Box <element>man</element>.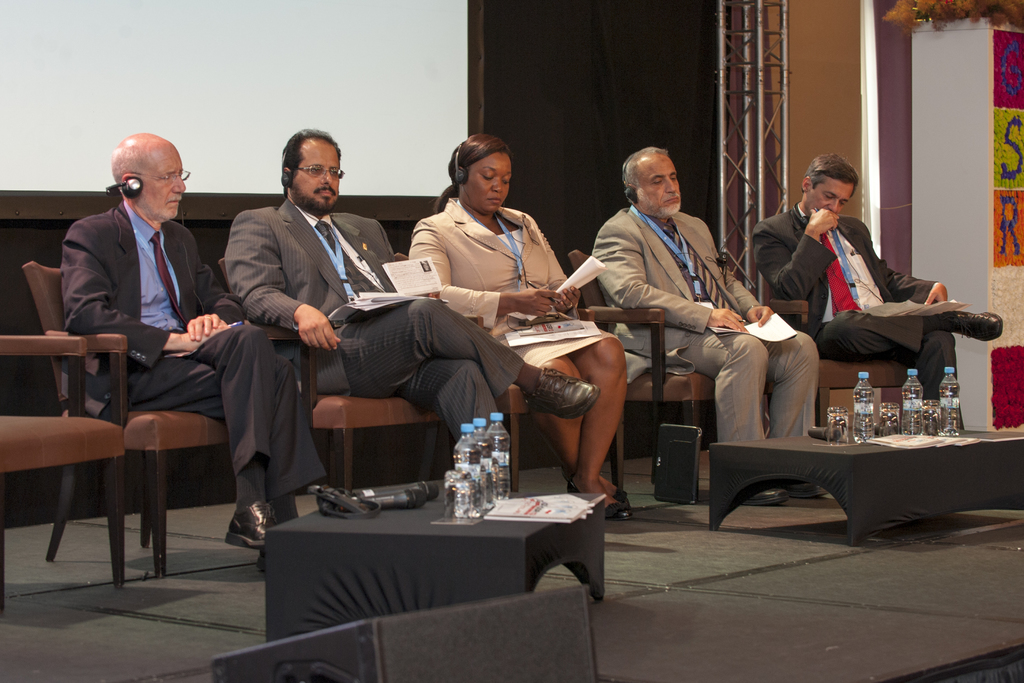
locate(223, 125, 602, 449).
